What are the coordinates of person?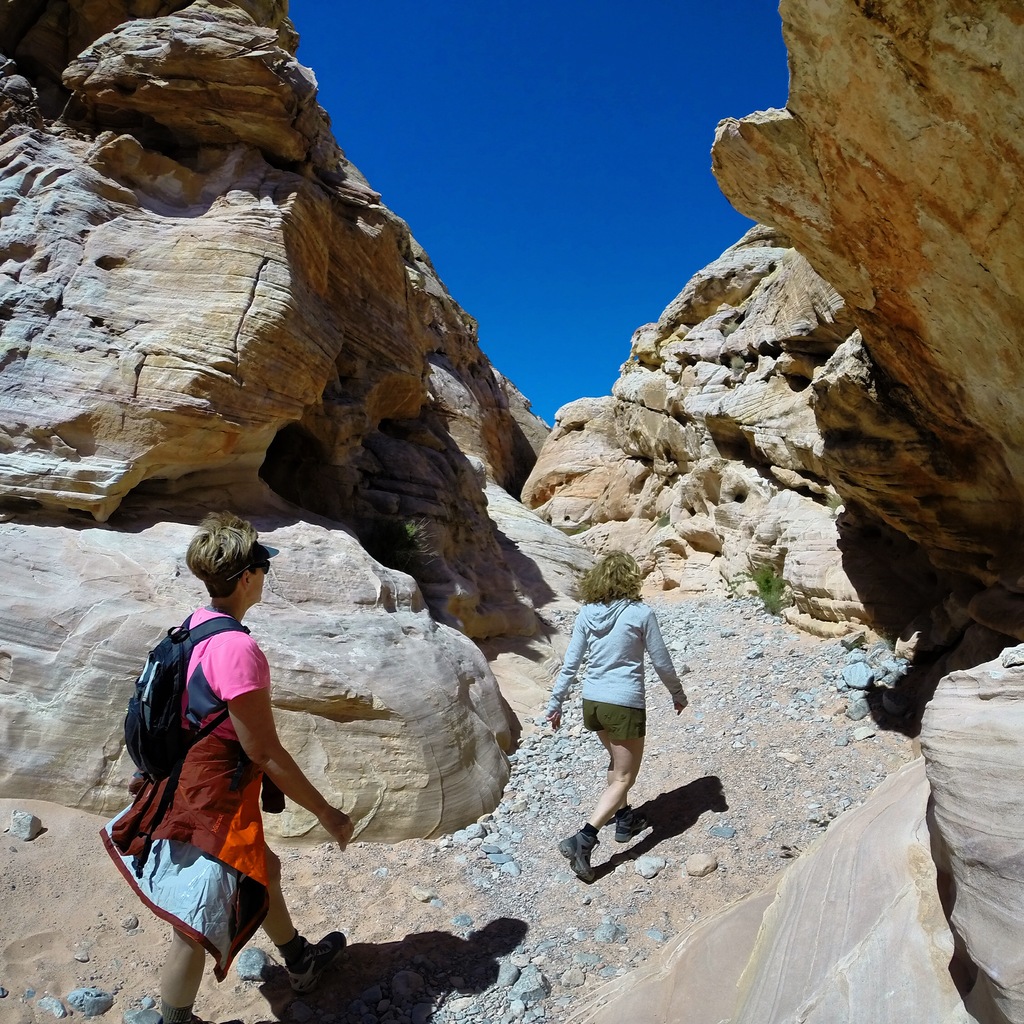
[100,519,350,1023].
